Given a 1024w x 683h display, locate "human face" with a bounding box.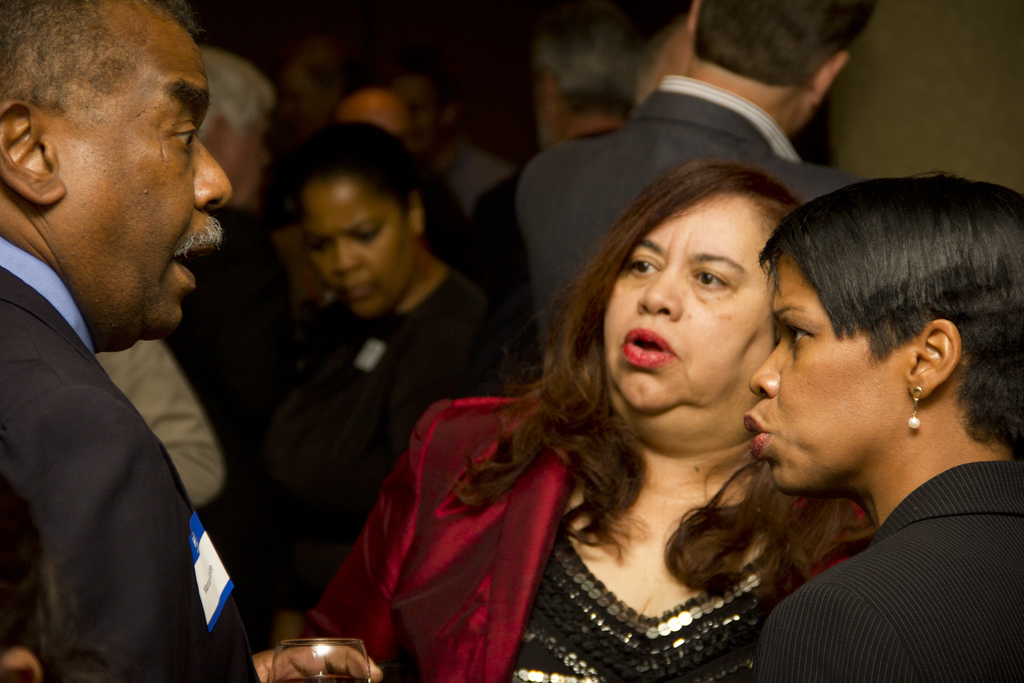
Located: box(304, 190, 417, 321).
